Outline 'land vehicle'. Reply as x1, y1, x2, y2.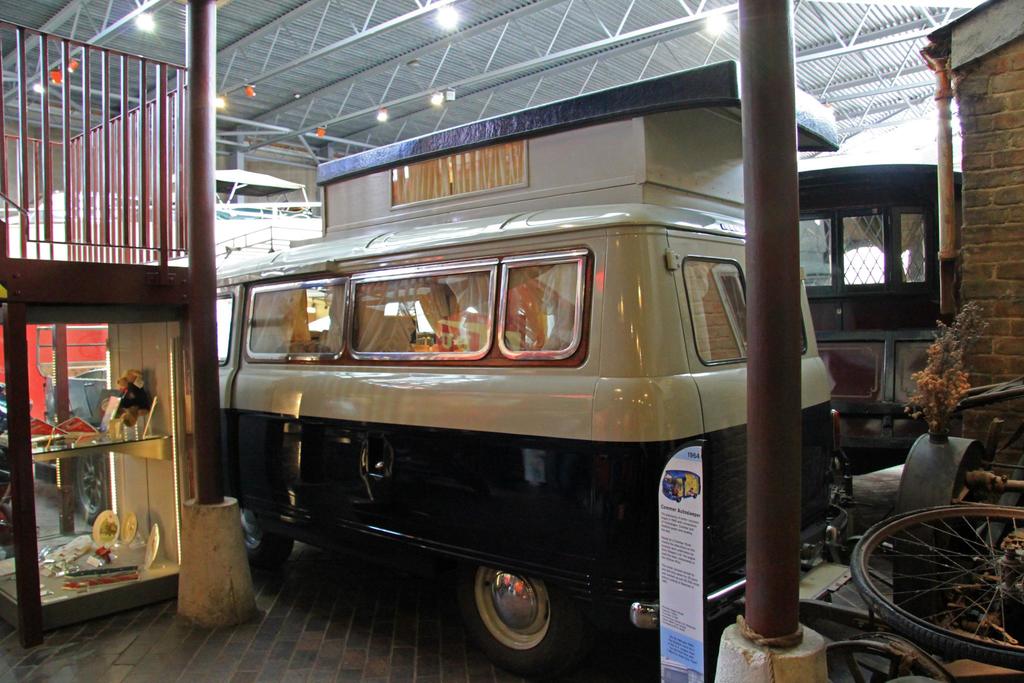
209, 209, 835, 659.
